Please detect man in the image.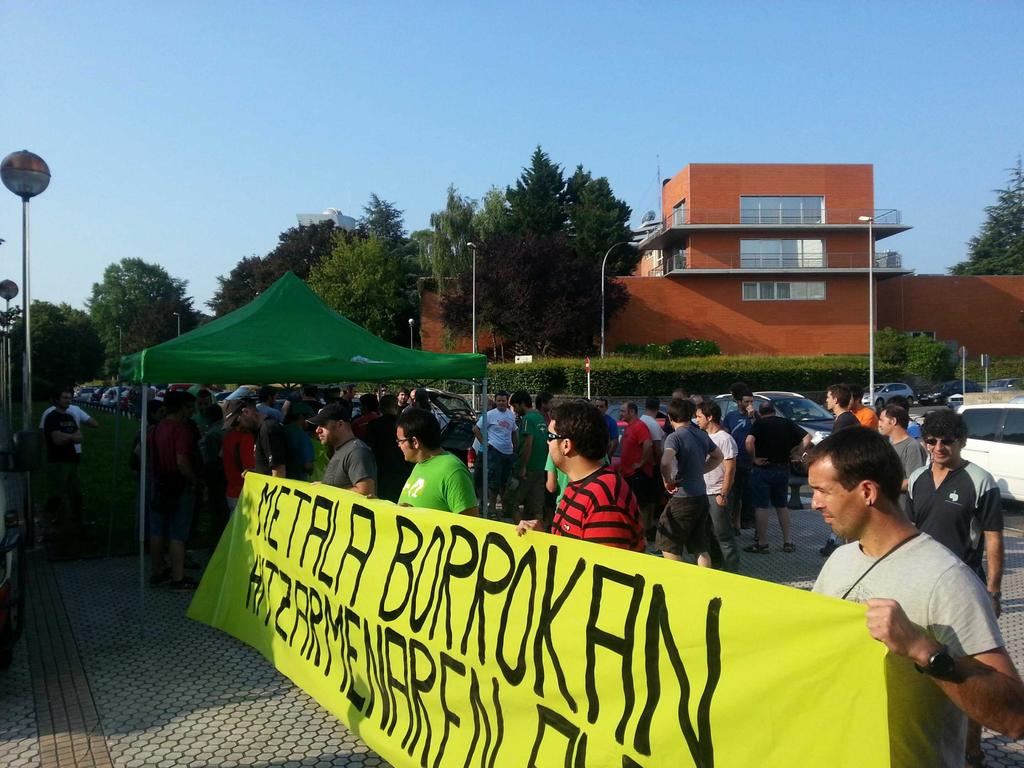
l=705, t=397, r=741, b=577.
